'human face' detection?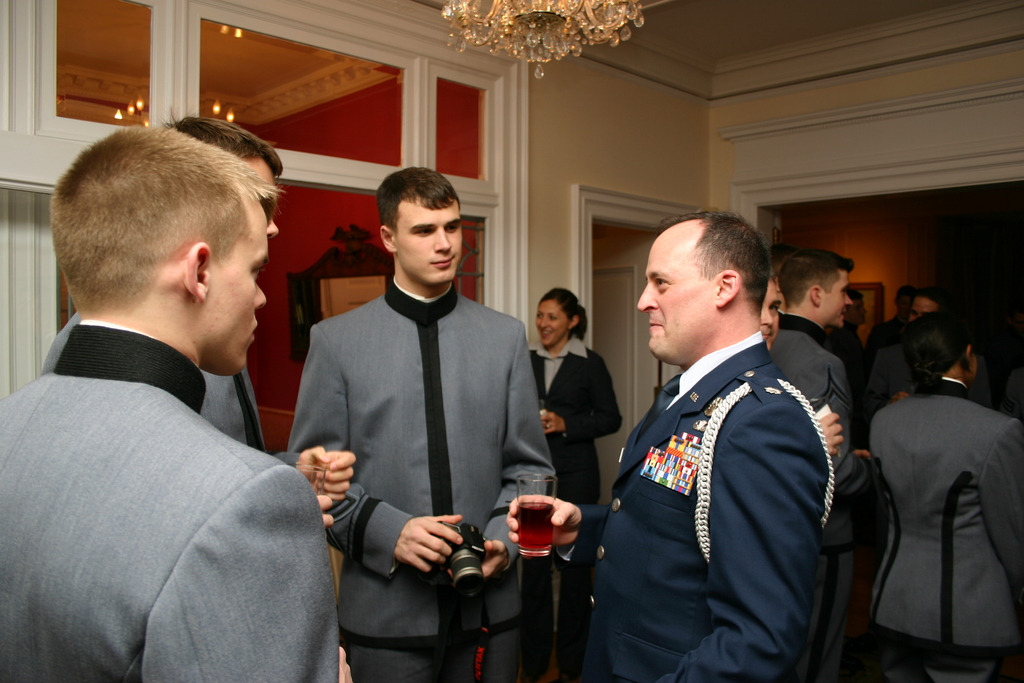
pyautogui.locateOnScreen(635, 236, 739, 362)
